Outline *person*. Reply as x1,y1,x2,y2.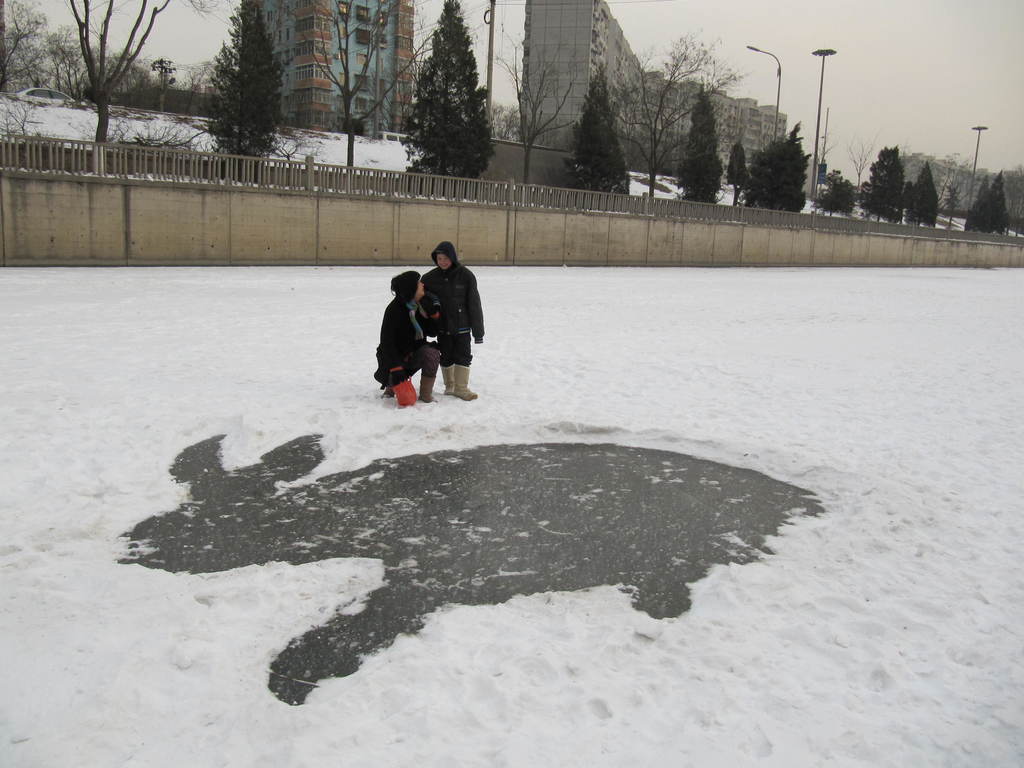
421,243,486,404.
